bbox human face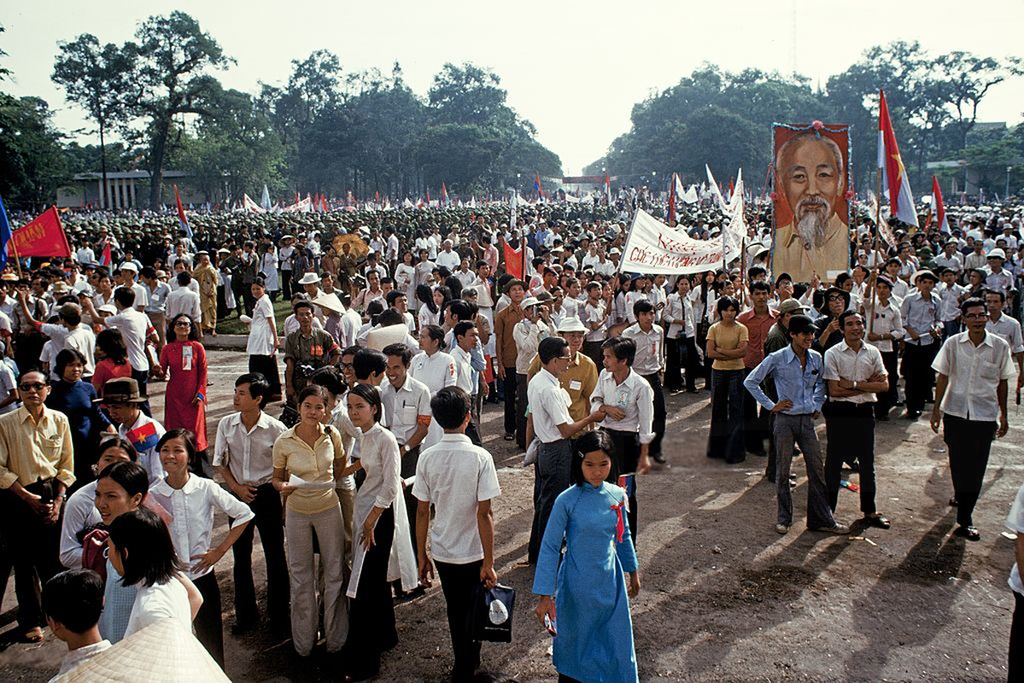
detection(963, 308, 981, 335)
